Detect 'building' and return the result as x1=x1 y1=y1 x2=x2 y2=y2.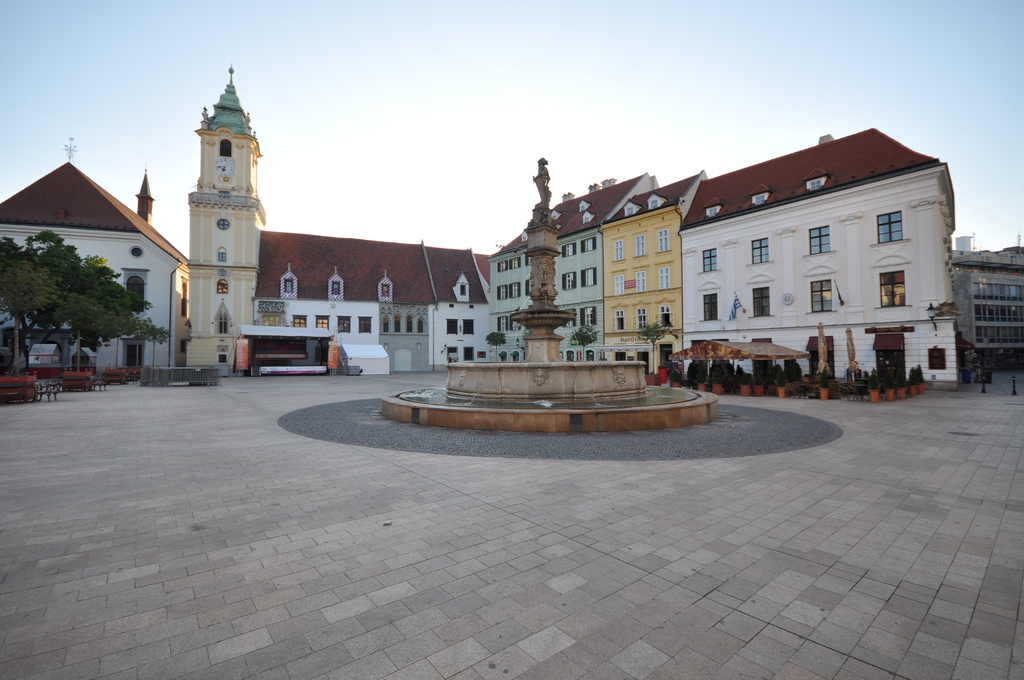
x1=954 y1=252 x2=1023 y2=366.
